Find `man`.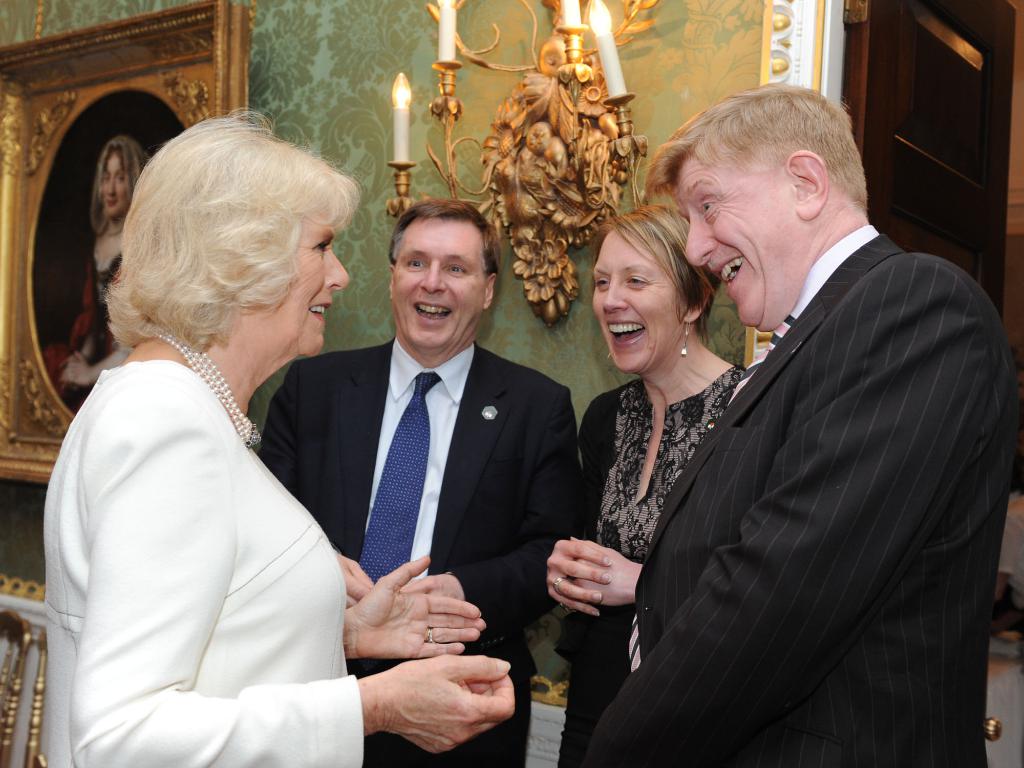
[left=260, top=191, right=581, bottom=767].
